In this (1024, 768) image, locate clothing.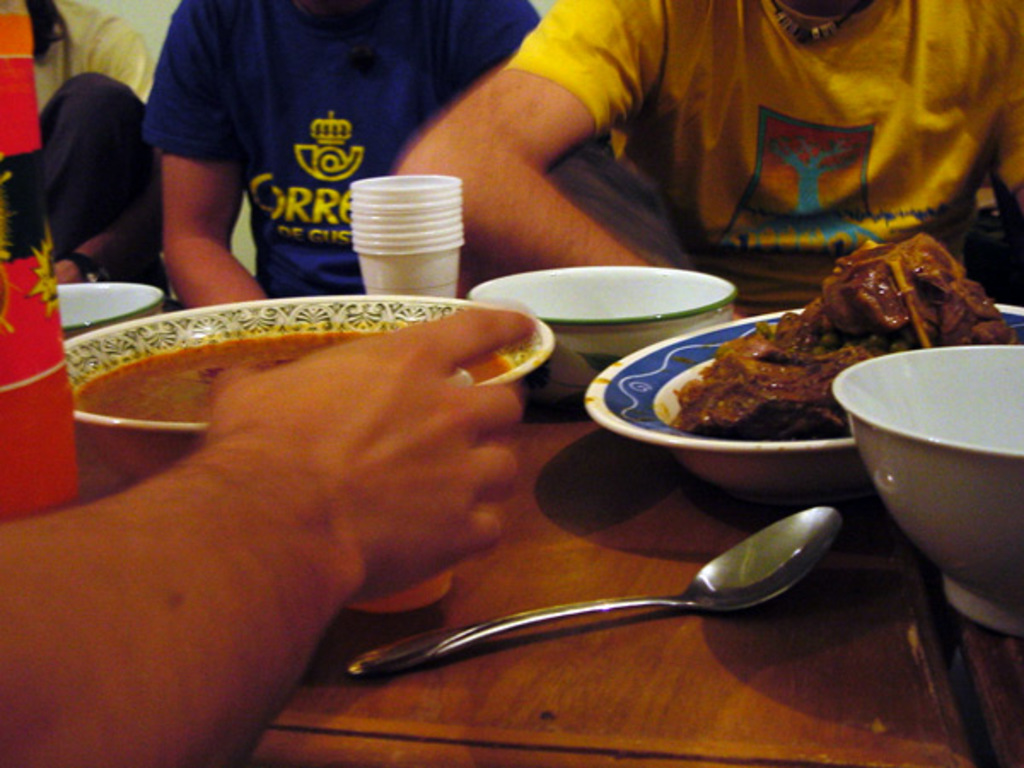
Bounding box: <bbox>497, 0, 1022, 341</bbox>.
